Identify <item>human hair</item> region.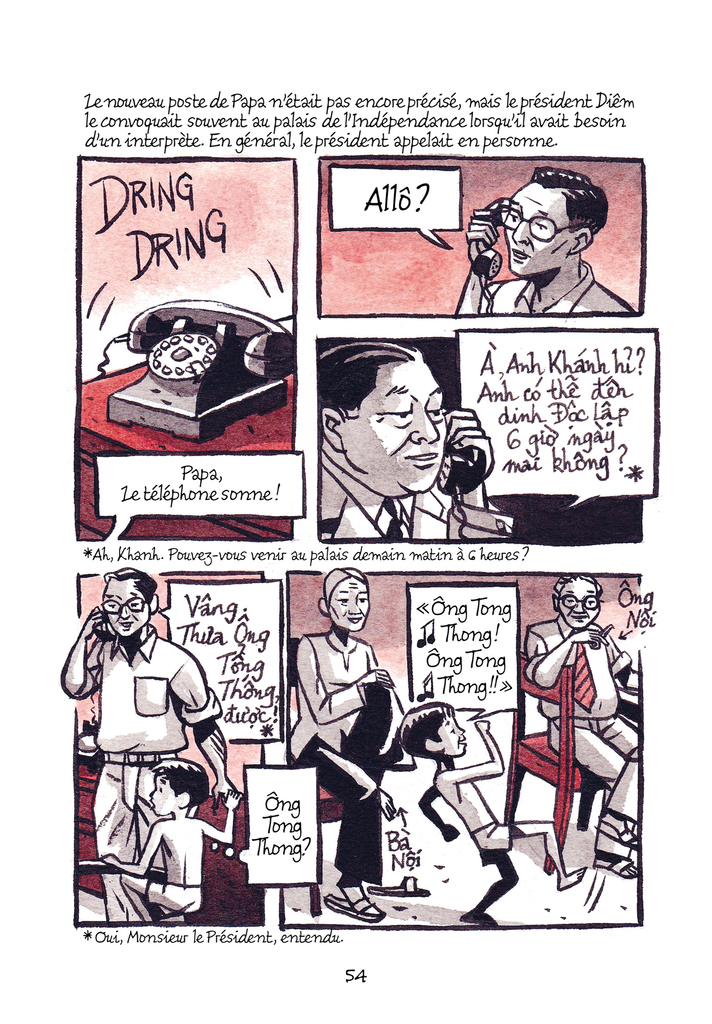
Region: 553/574/602/600.
